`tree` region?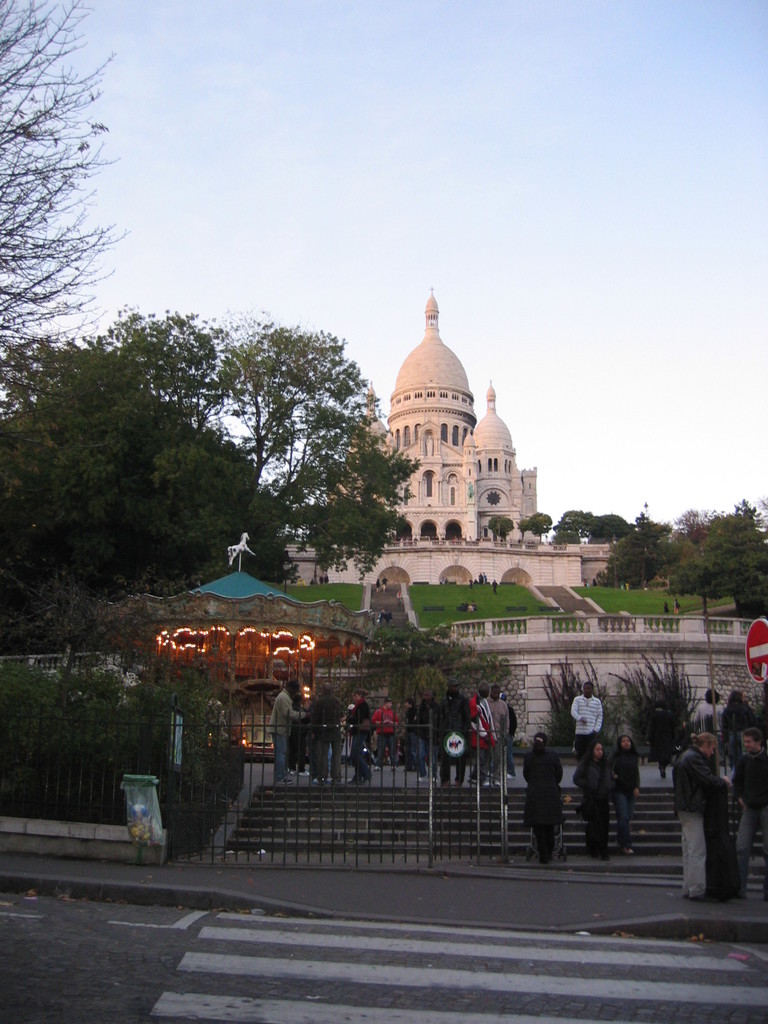
select_region(583, 509, 688, 595)
